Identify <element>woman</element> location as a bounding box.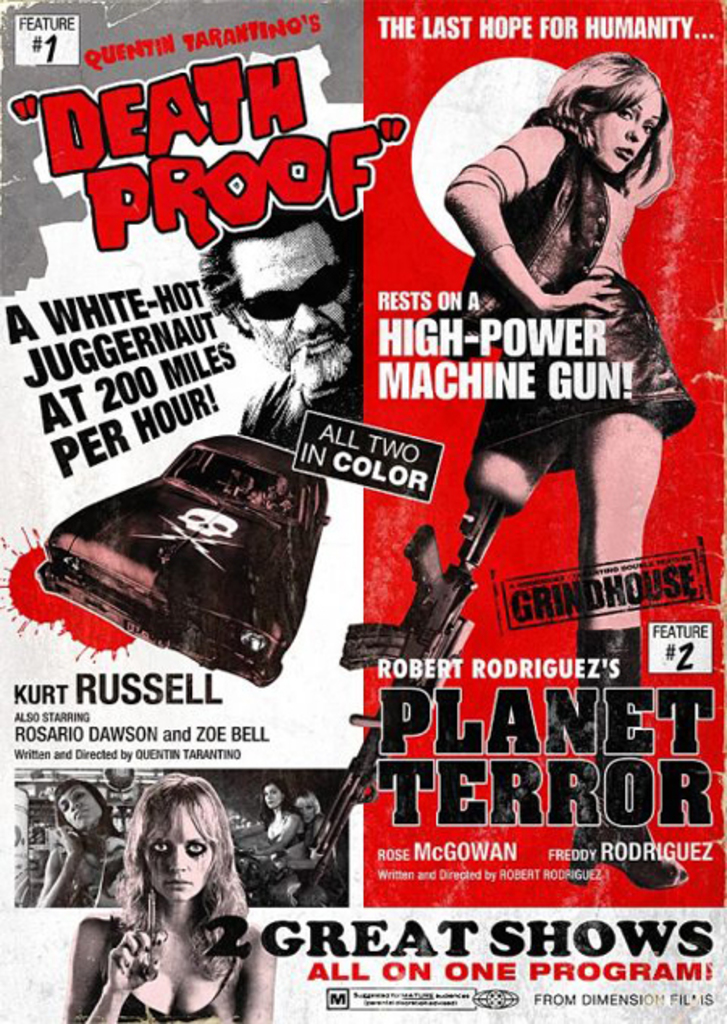
78,775,273,1023.
